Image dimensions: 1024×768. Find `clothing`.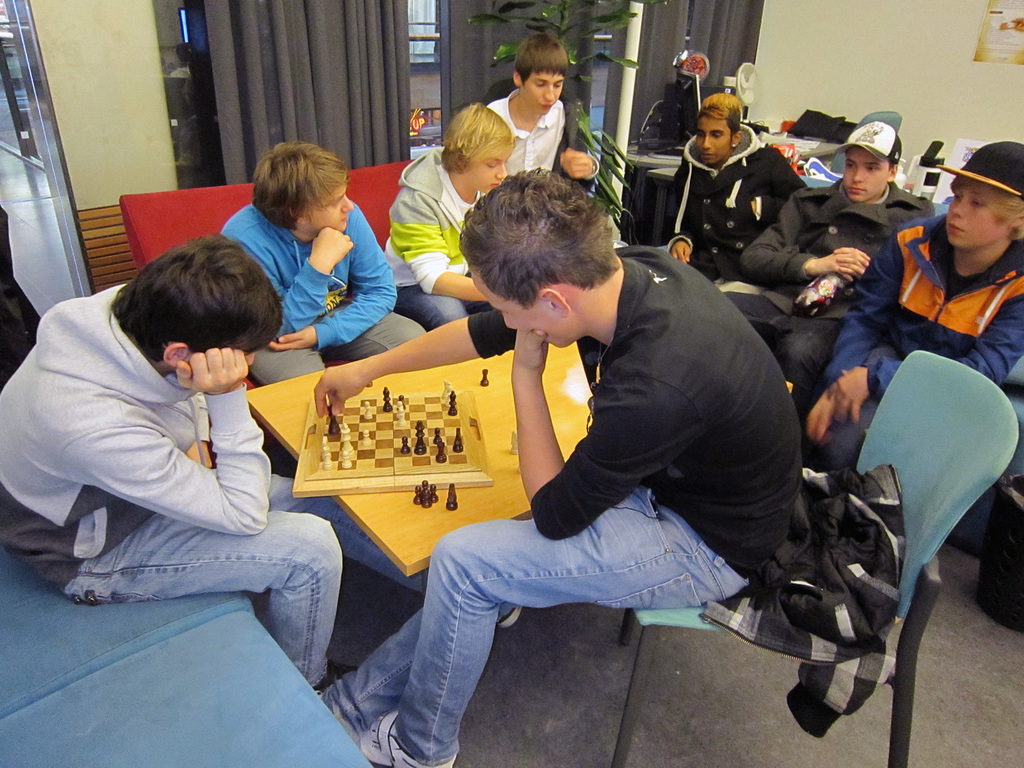
pyautogui.locateOnScreen(382, 150, 494, 329).
